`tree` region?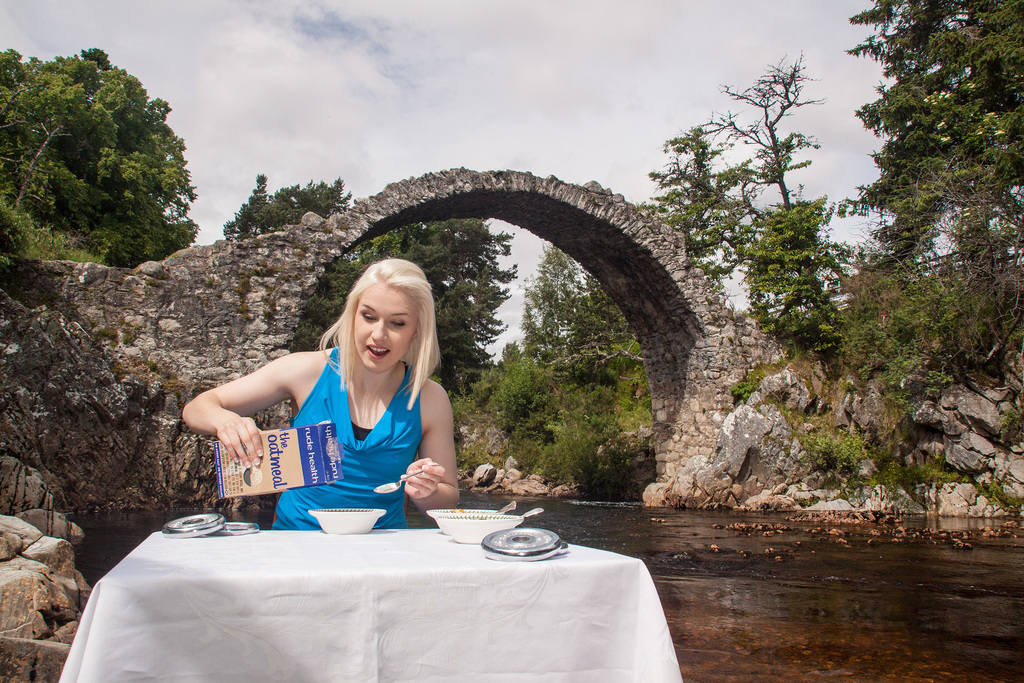
<region>292, 215, 516, 408</region>
